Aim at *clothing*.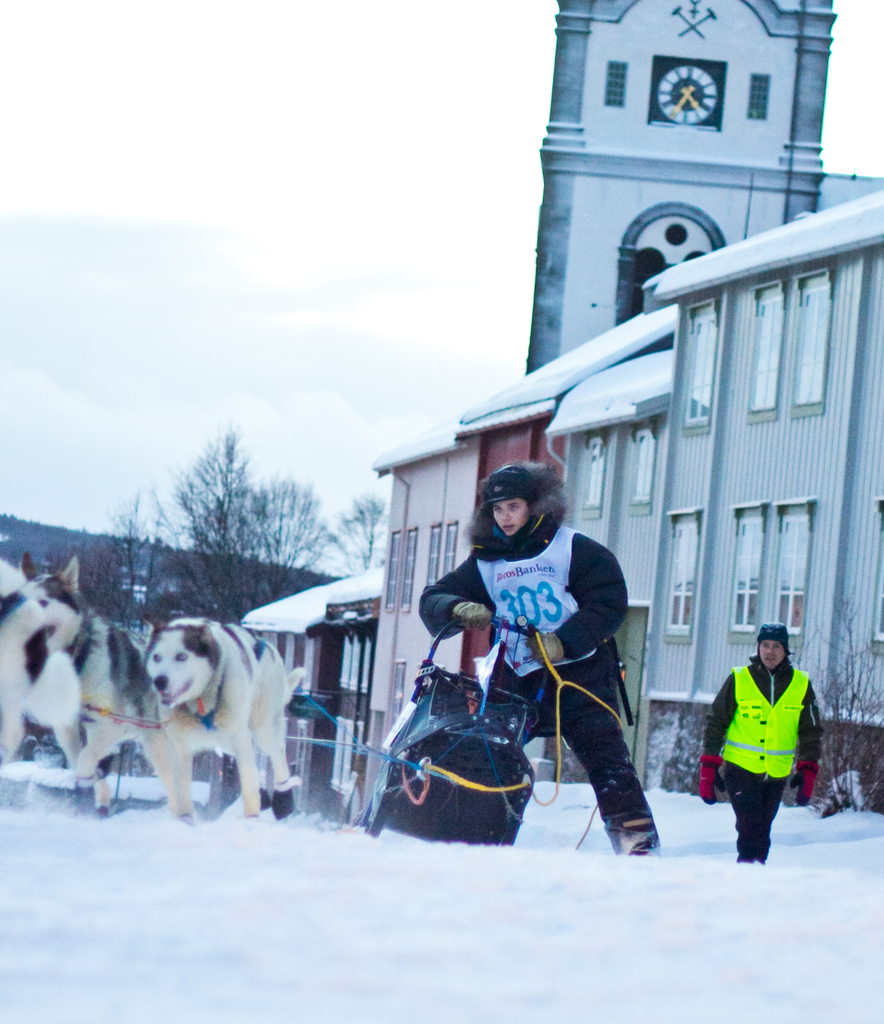
Aimed at {"x1": 725, "y1": 632, "x2": 830, "y2": 865}.
